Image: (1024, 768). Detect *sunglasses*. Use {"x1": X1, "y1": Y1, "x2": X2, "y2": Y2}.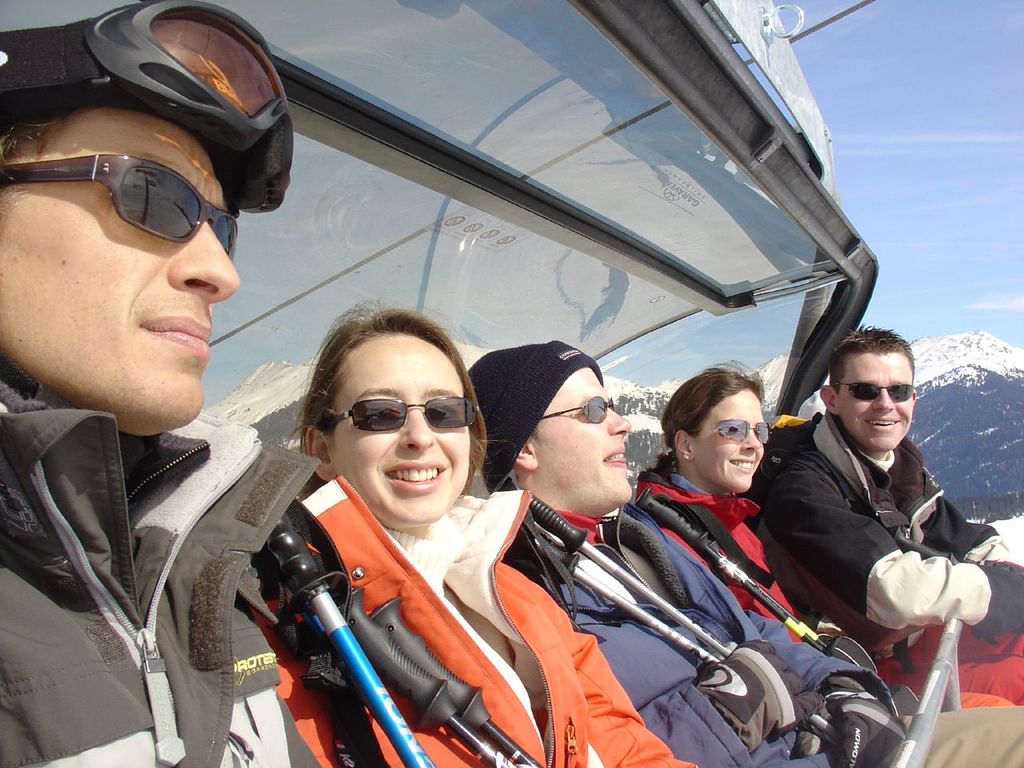
{"x1": 542, "y1": 394, "x2": 614, "y2": 426}.
